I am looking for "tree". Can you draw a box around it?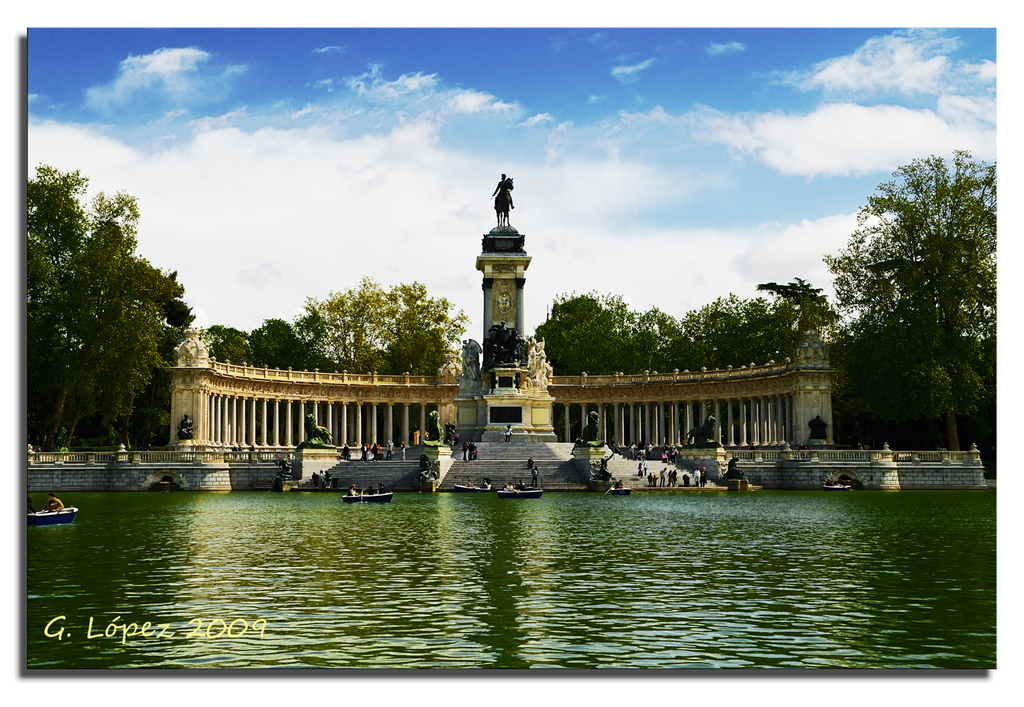
Sure, the bounding box is <bbox>297, 268, 414, 378</bbox>.
